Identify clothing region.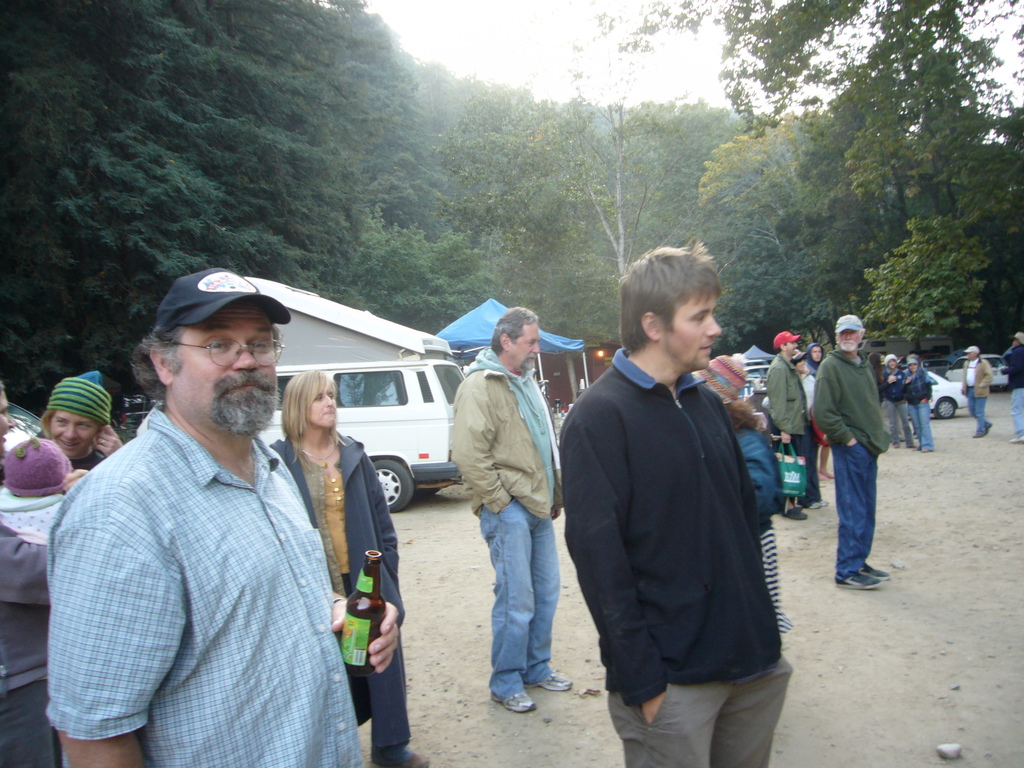
Region: box(446, 355, 573, 700).
